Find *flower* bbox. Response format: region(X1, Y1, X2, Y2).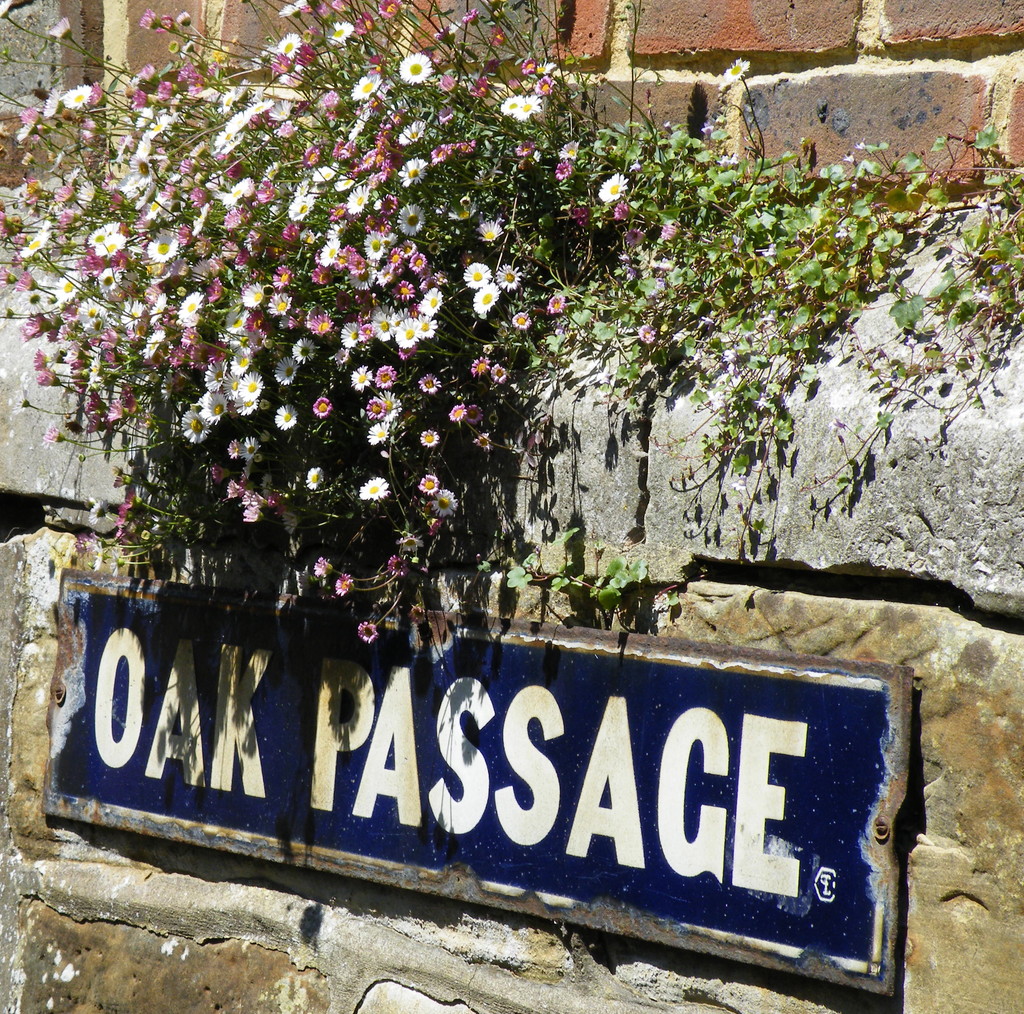
region(547, 296, 568, 315).
